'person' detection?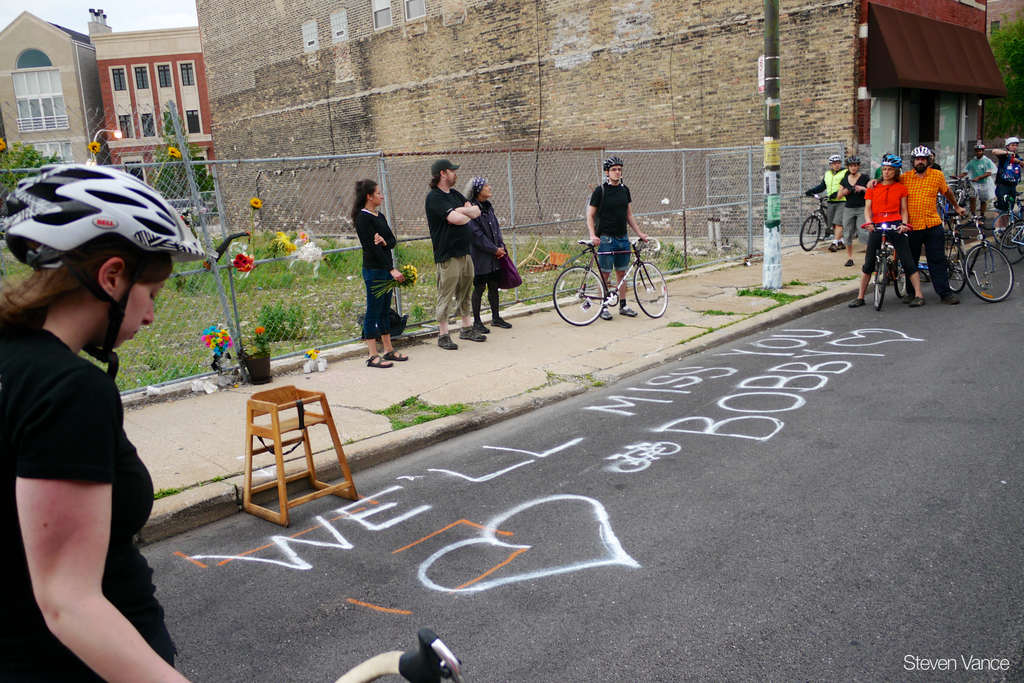
left=870, top=145, right=964, bottom=308
